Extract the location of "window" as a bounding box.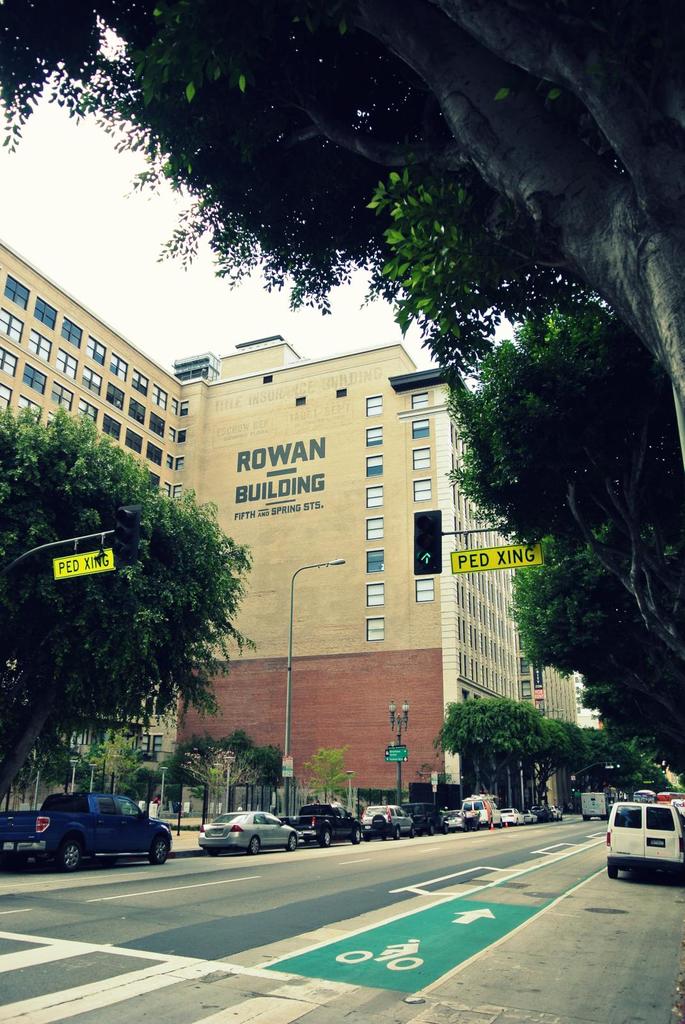
(409,447,428,467).
